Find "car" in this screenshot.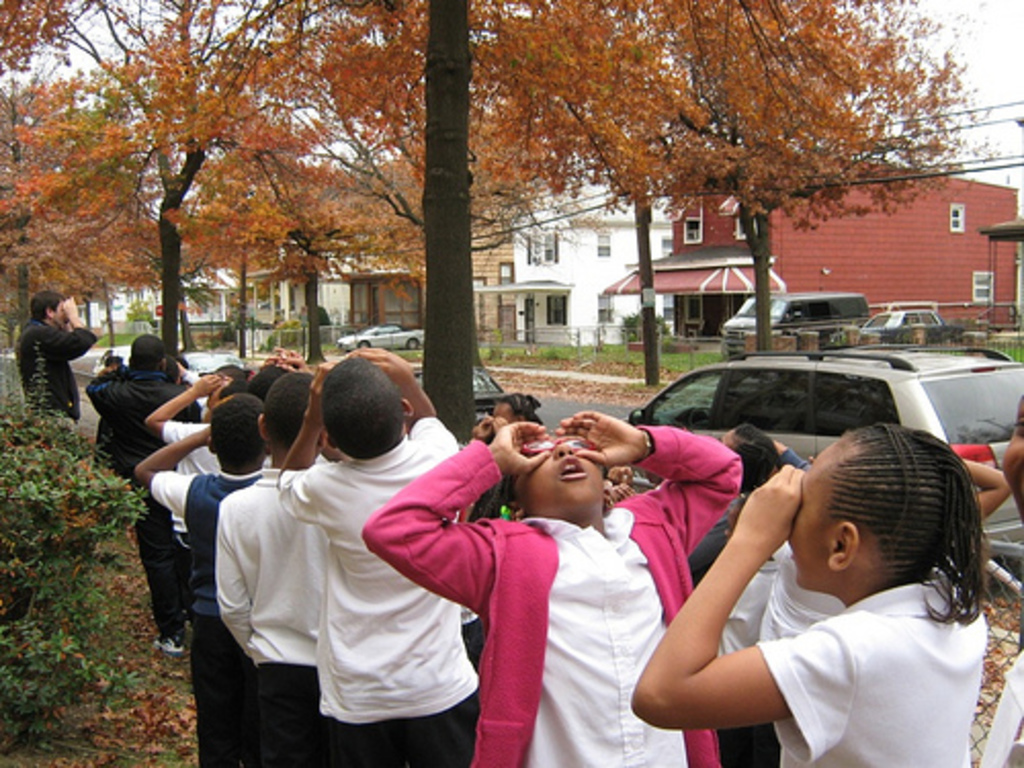
The bounding box for "car" is locate(334, 326, 426, 348).
